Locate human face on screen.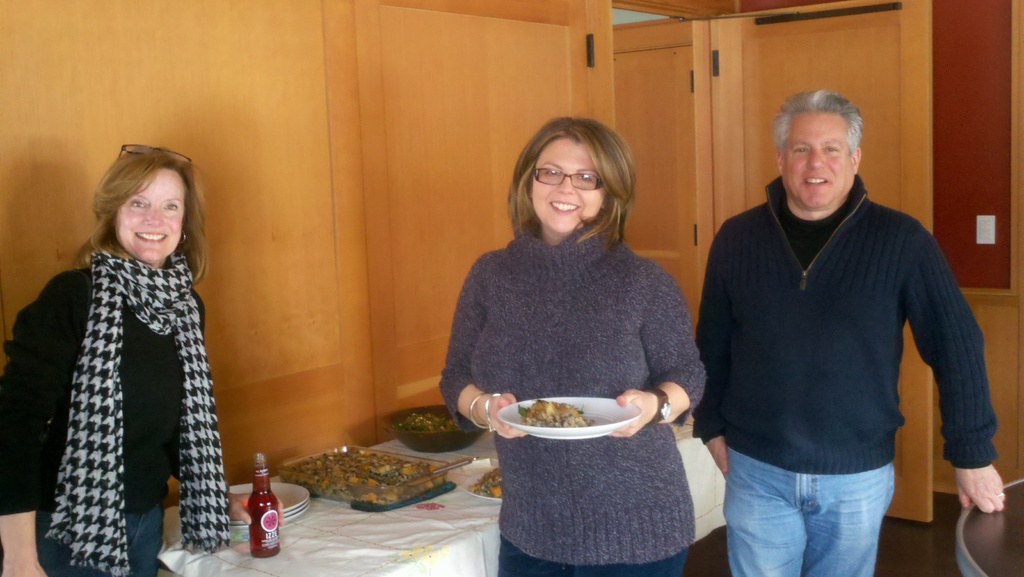
On screen at {"x1": 781, "y1": 113, "x2": 851, "y2": 211}.
